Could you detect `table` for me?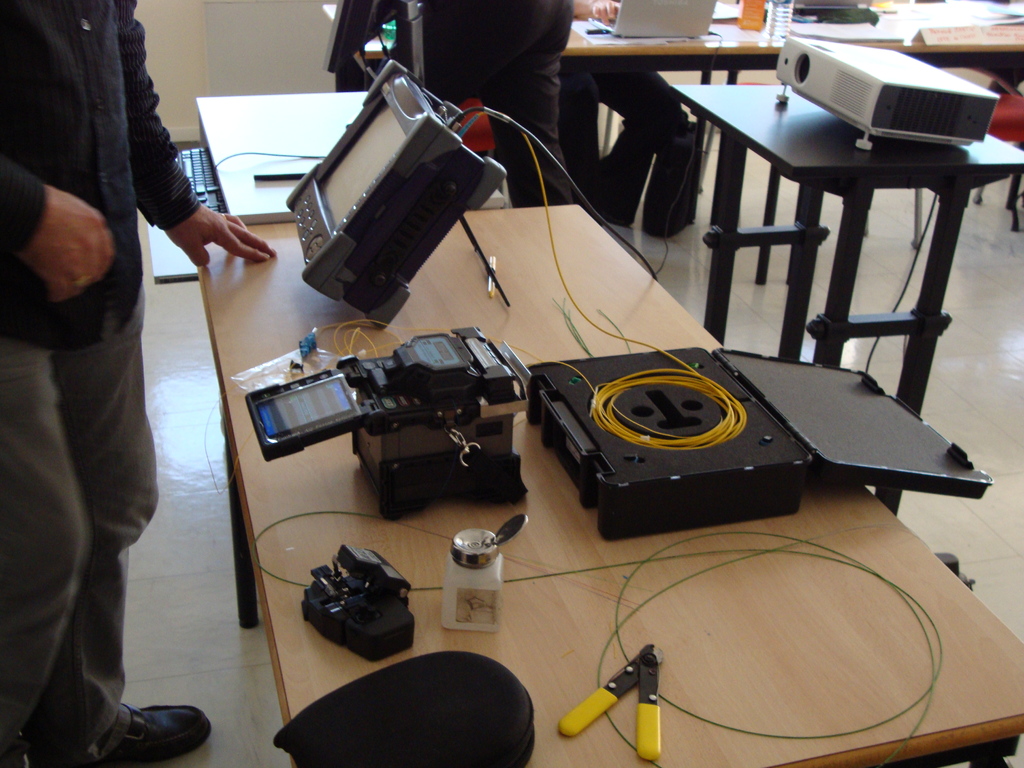
Detection result: box(653, 81, 1023, 537).
